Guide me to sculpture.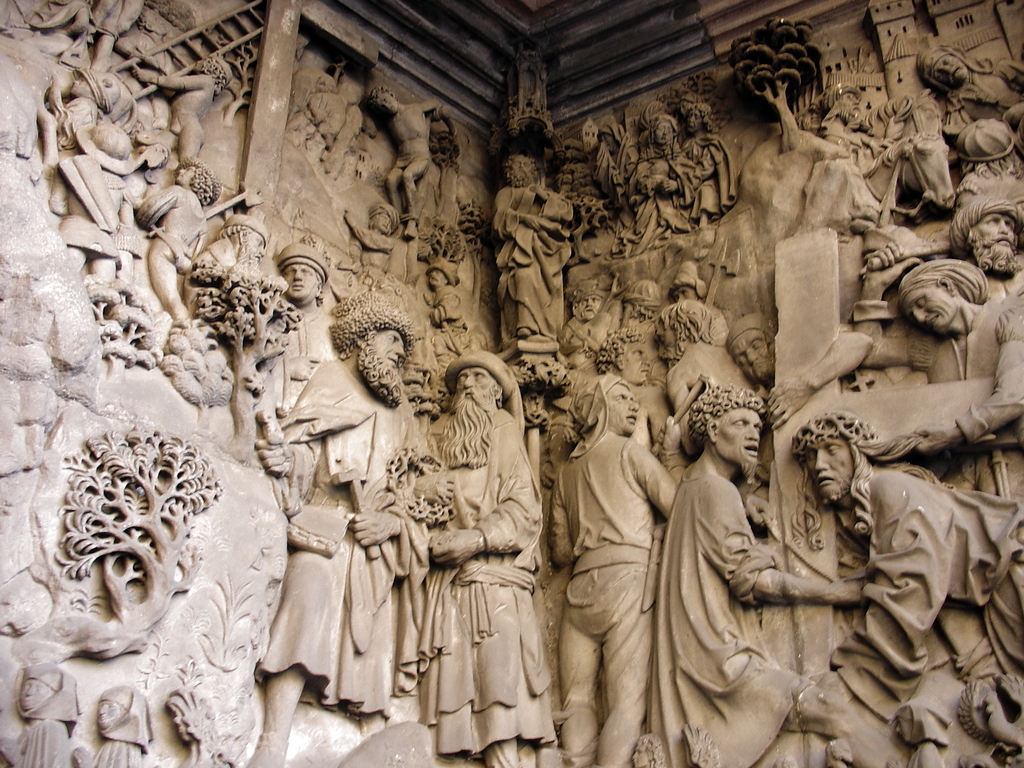
Guidance: l=956, t=184, r=1023, b=285.
